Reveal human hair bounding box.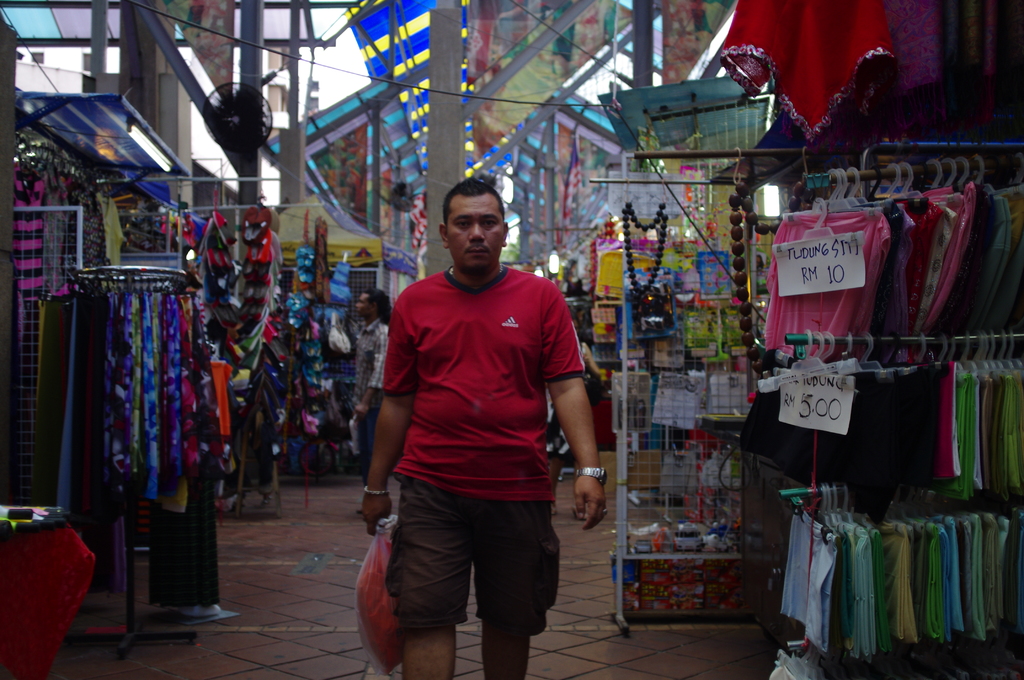
Revealed: locate(440, 175, 505, 223).
